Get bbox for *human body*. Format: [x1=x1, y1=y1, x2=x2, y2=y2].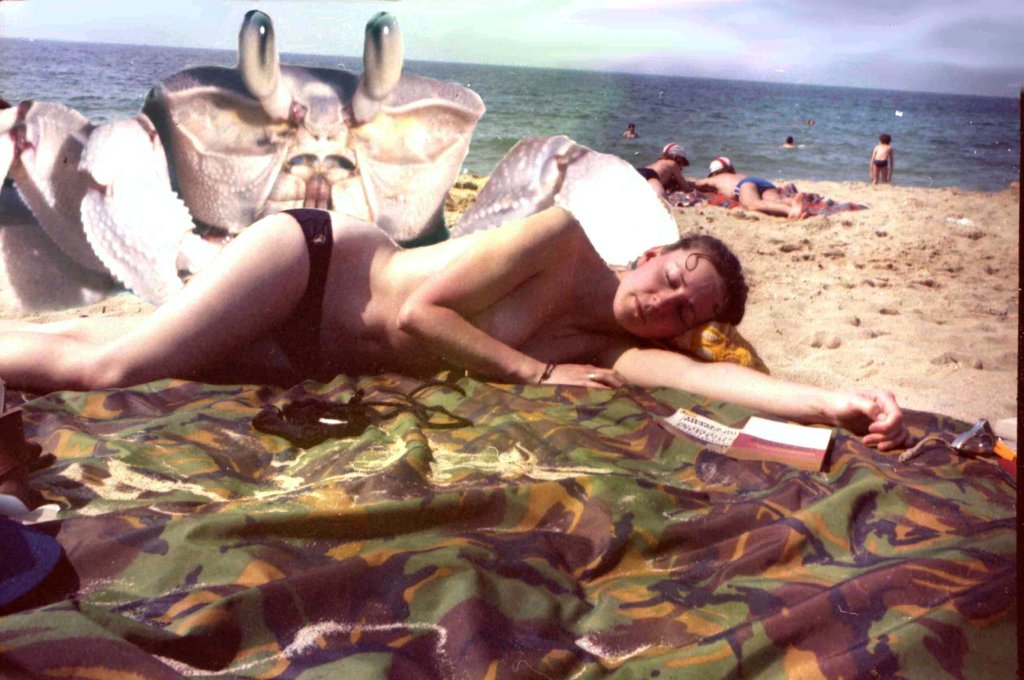
[x1=687, y1=156, x2=813, y2=225].
